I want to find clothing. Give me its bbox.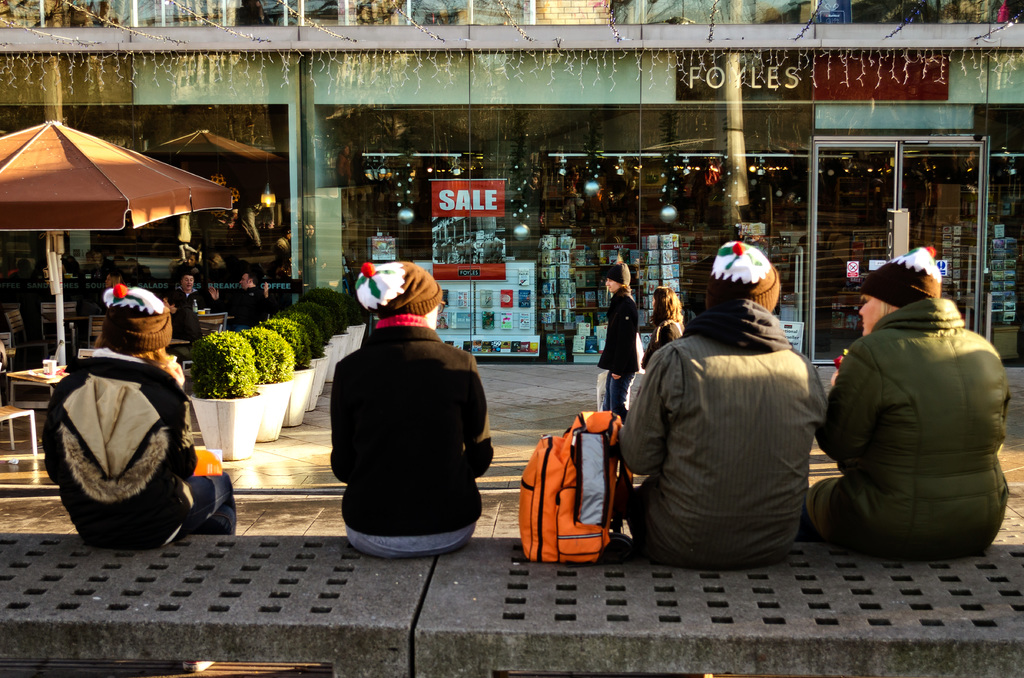
38/345/240/553.
